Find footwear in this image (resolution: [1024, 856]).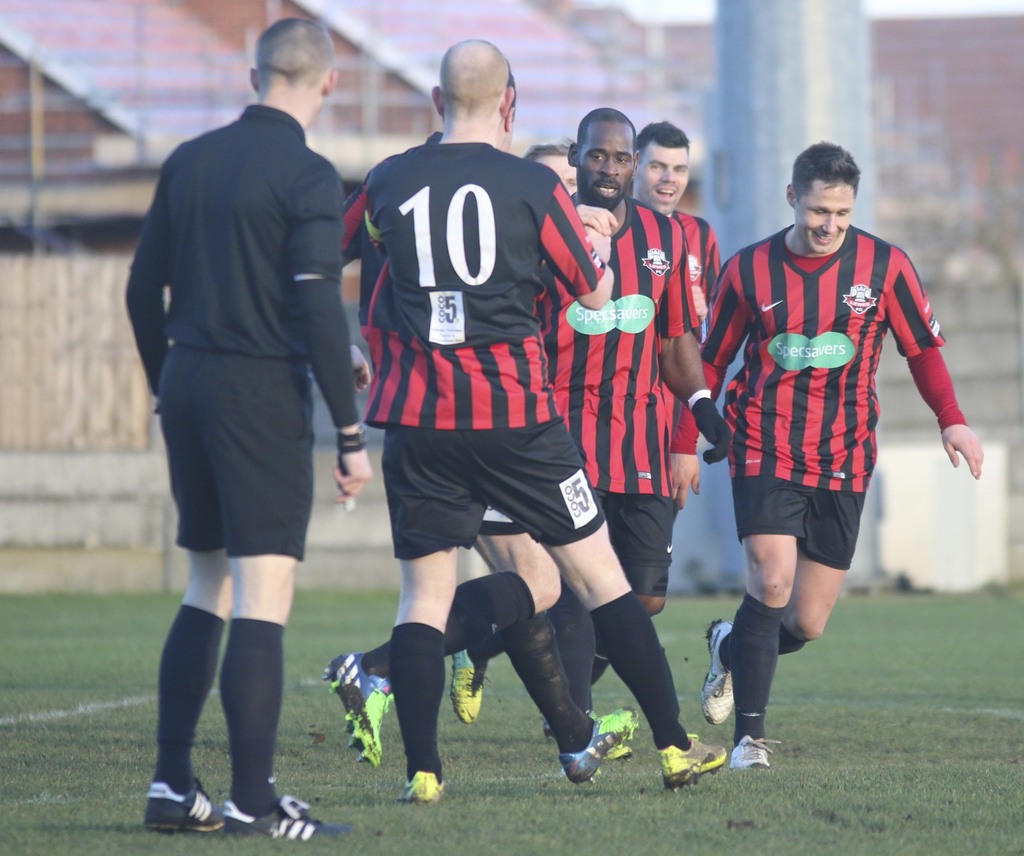
318,650,394,769.
